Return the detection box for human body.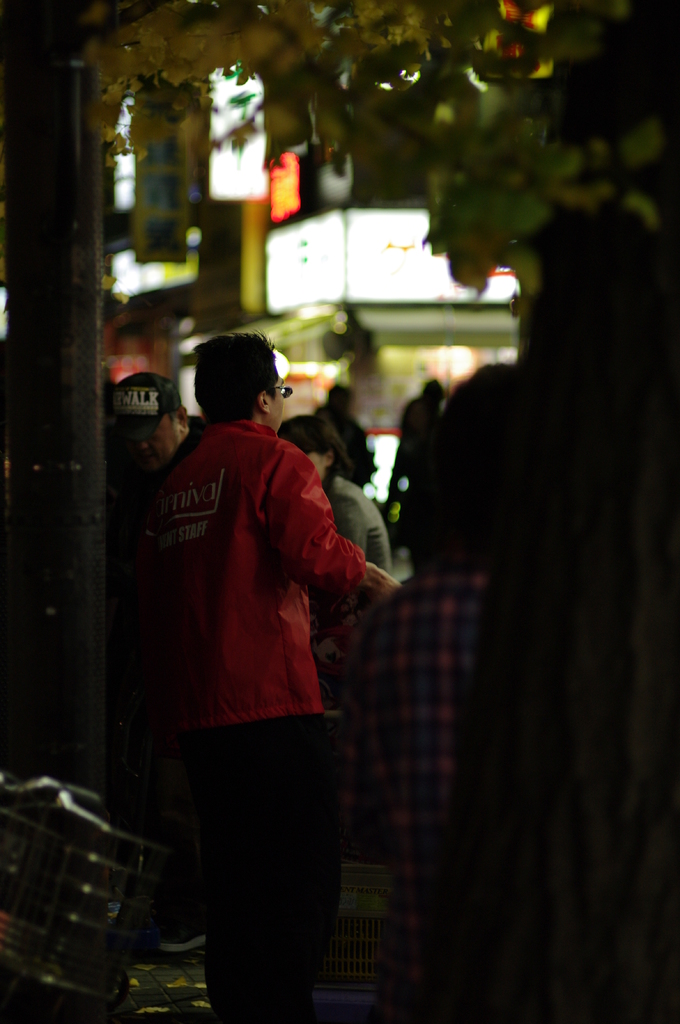
bbox(322, 475, 391, 689).
